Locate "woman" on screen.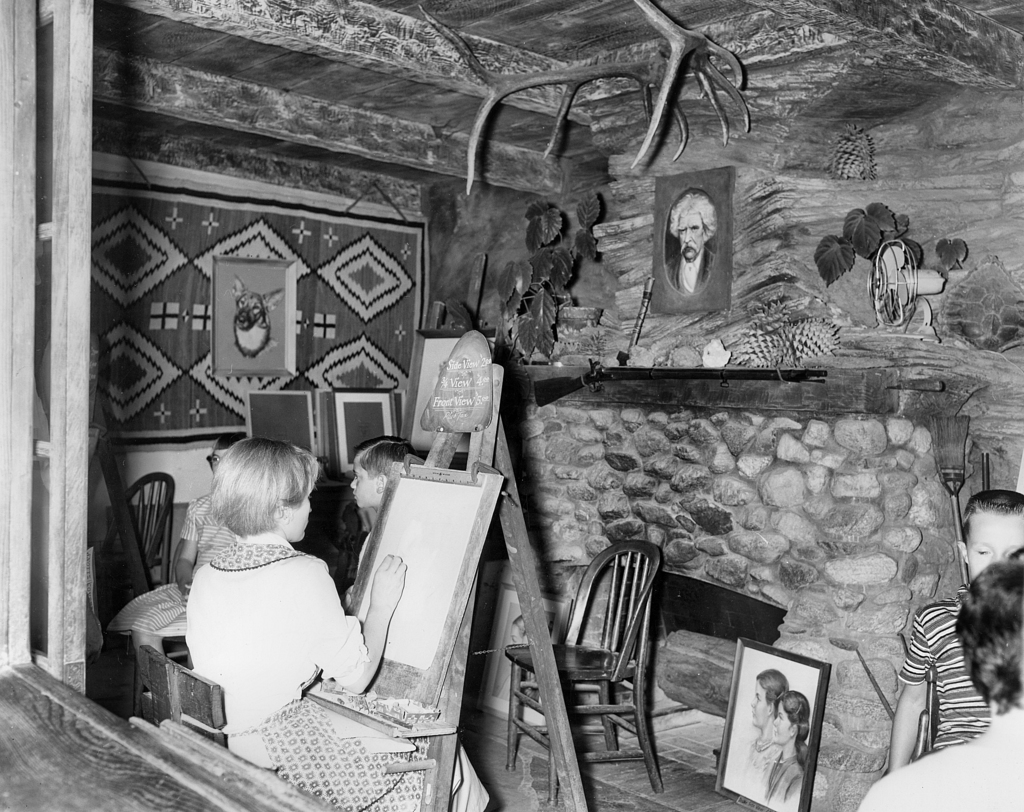
On screen at 763/686/810/808.
